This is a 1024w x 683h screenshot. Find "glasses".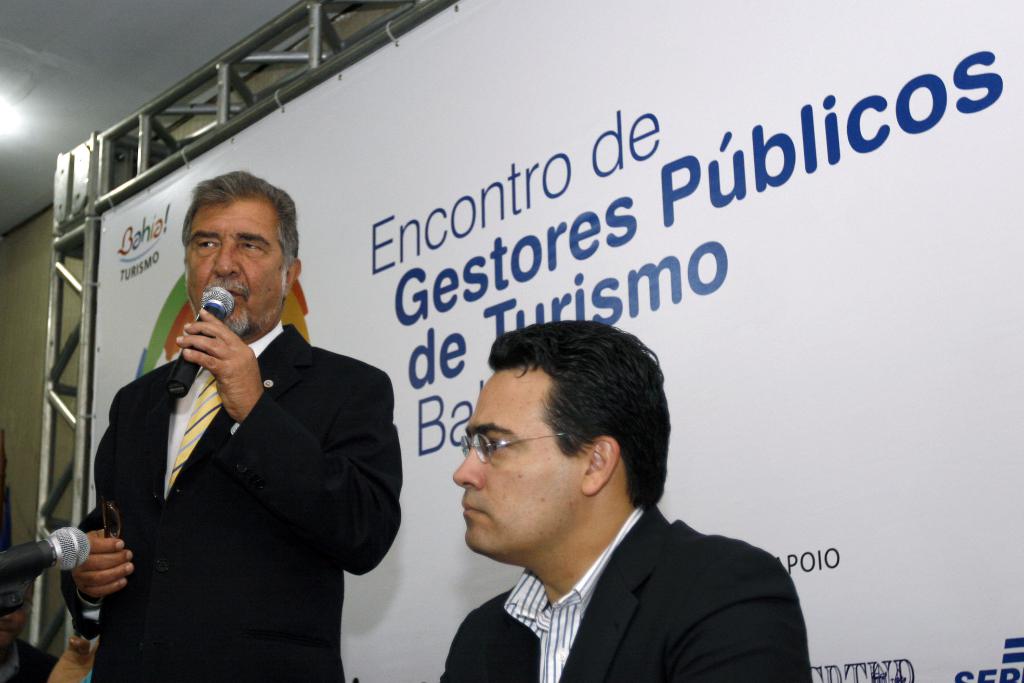
Bounding box: <box>460,419,583,466</box>.
